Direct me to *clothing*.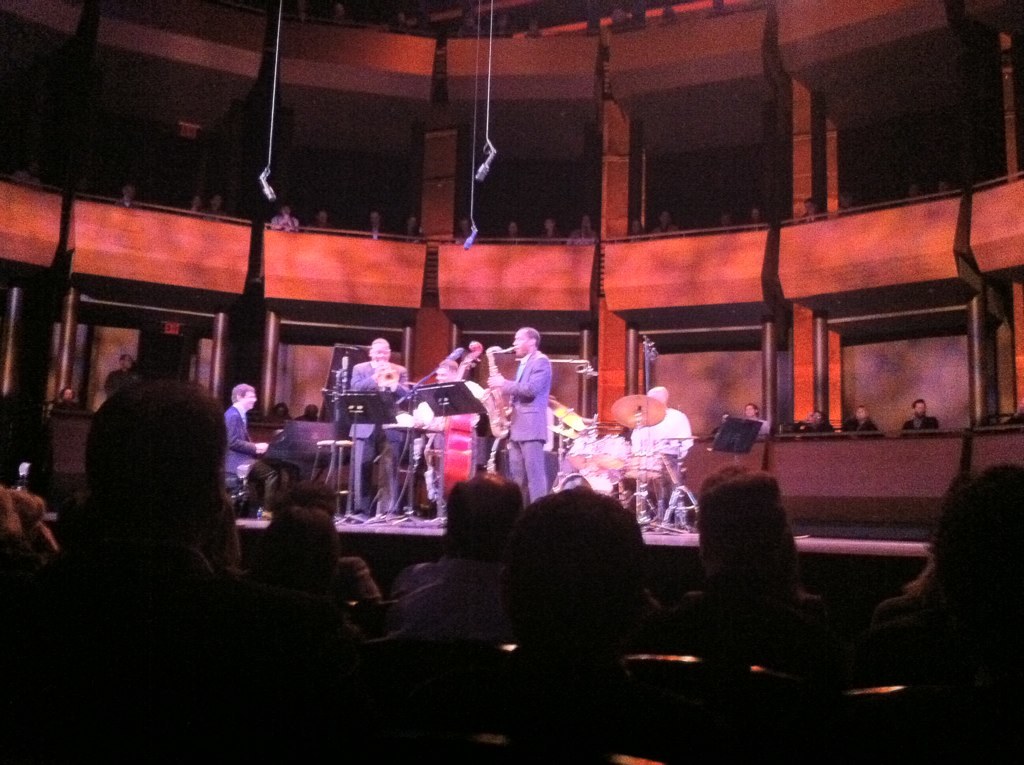
Direction: 625,401,690,468.
